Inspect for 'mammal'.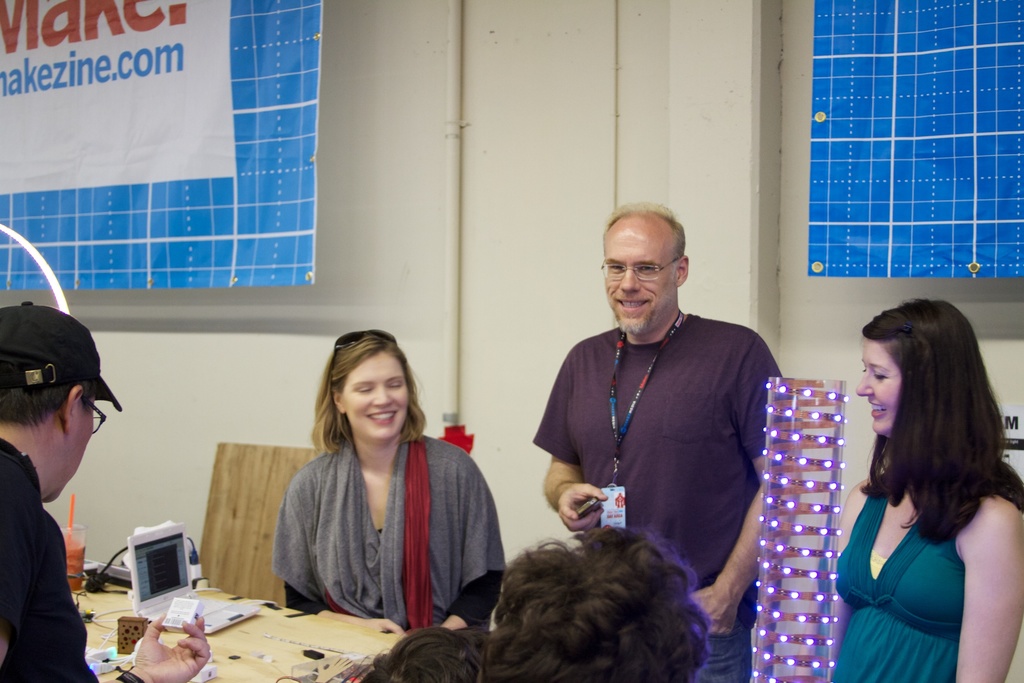
Inspection: x1=815 y1=295 x2=1023 y2=682.
